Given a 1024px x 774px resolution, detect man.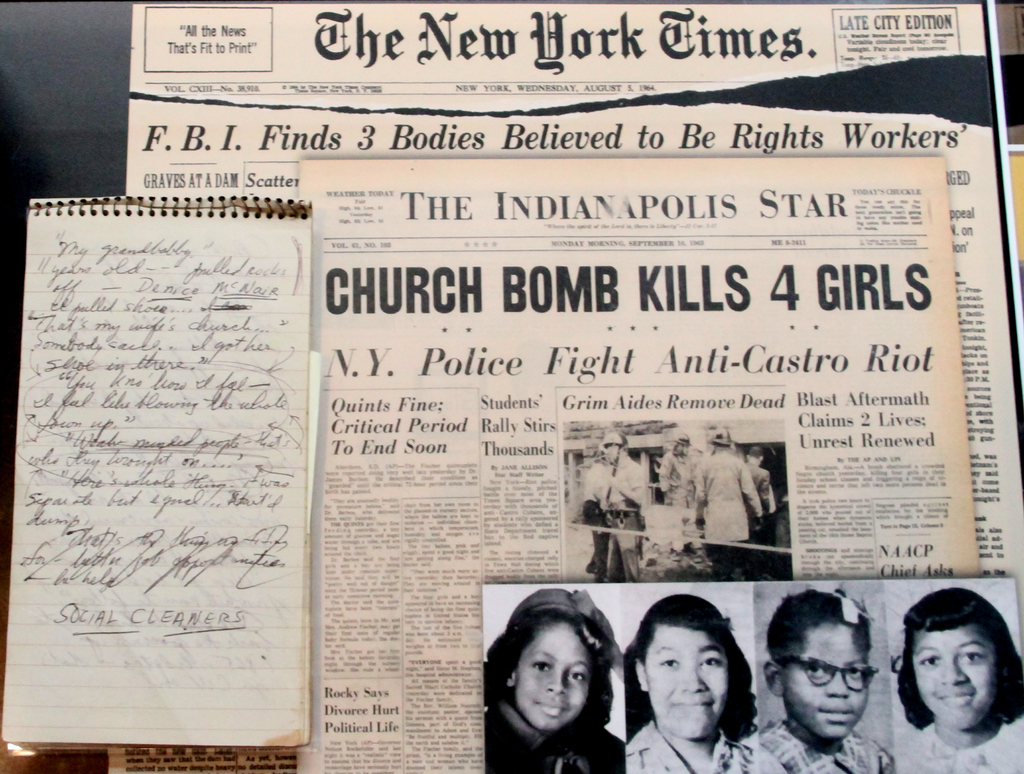
(x1=694, y1=424, x2=762, y2=547).
